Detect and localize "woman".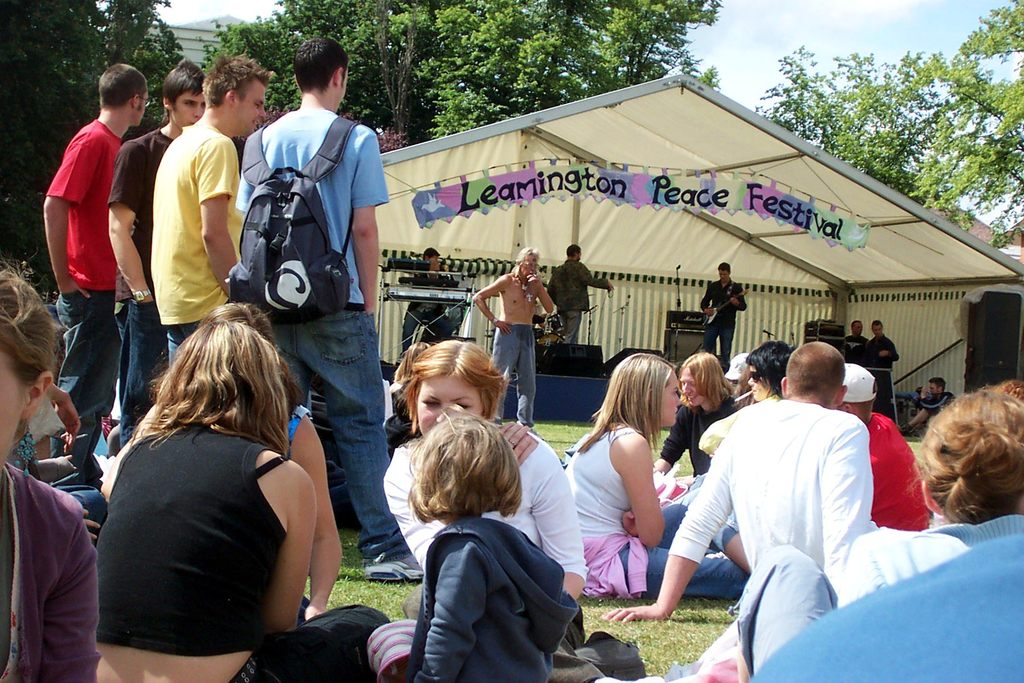
Localized at <region>838, 391, 1023, 611</region>.
